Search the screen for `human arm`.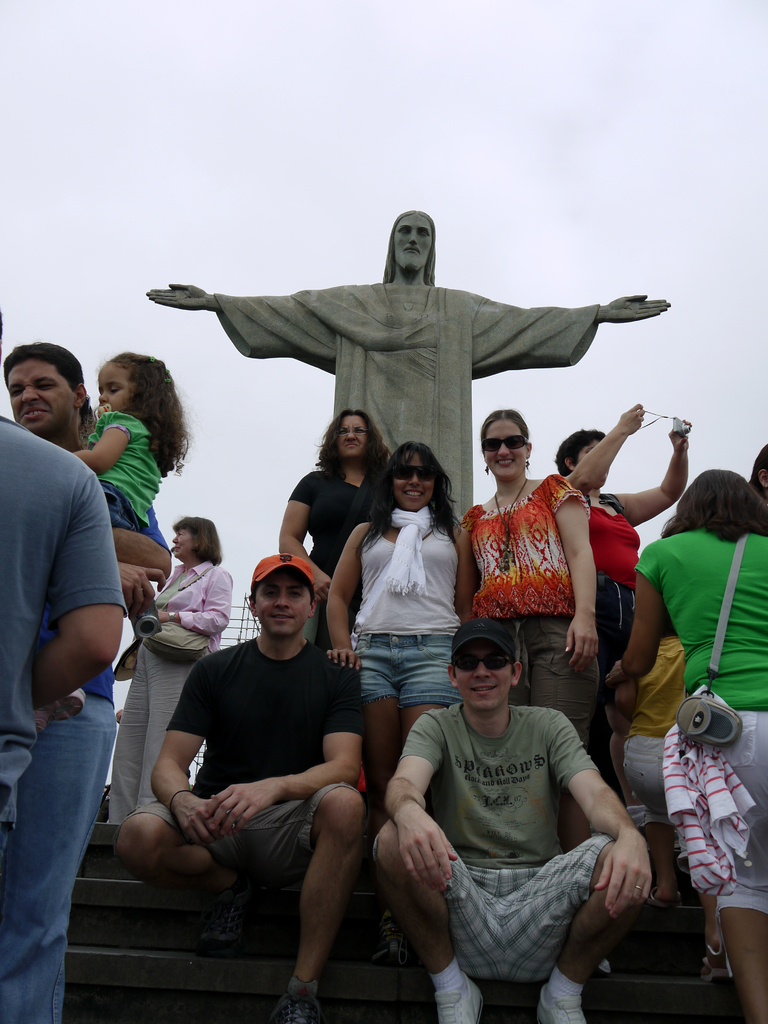
Found at [618,408,700,529].
